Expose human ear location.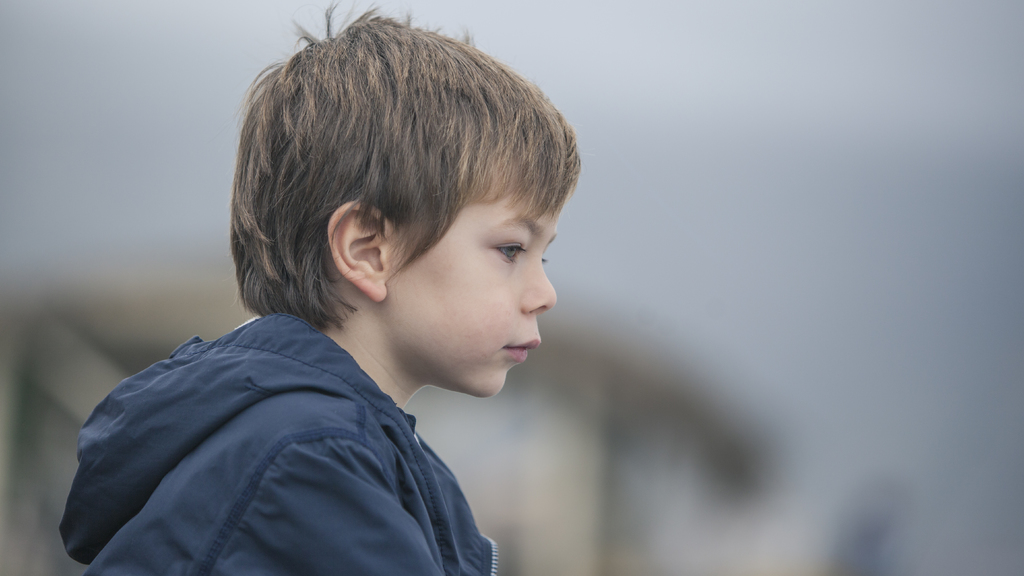
Exposed at pyautogui.locateOnScreen(329, 202, 383, 301).
